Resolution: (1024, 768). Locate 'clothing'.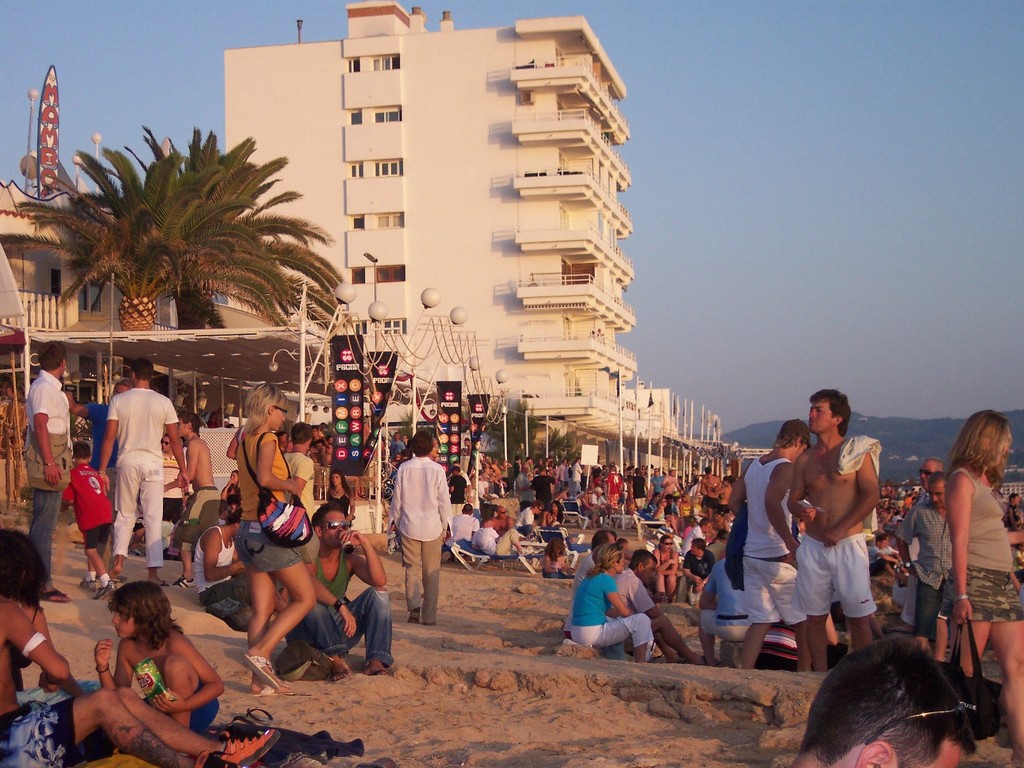
[944,468,1023,625].
